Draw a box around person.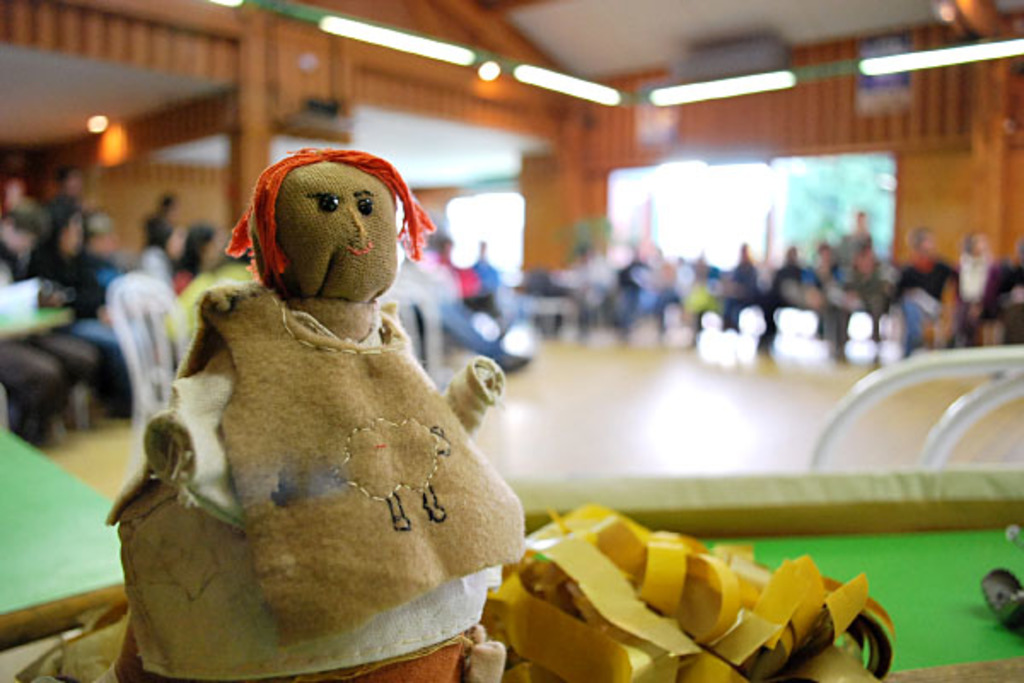
<box>1000,246,1022,338</box>.
